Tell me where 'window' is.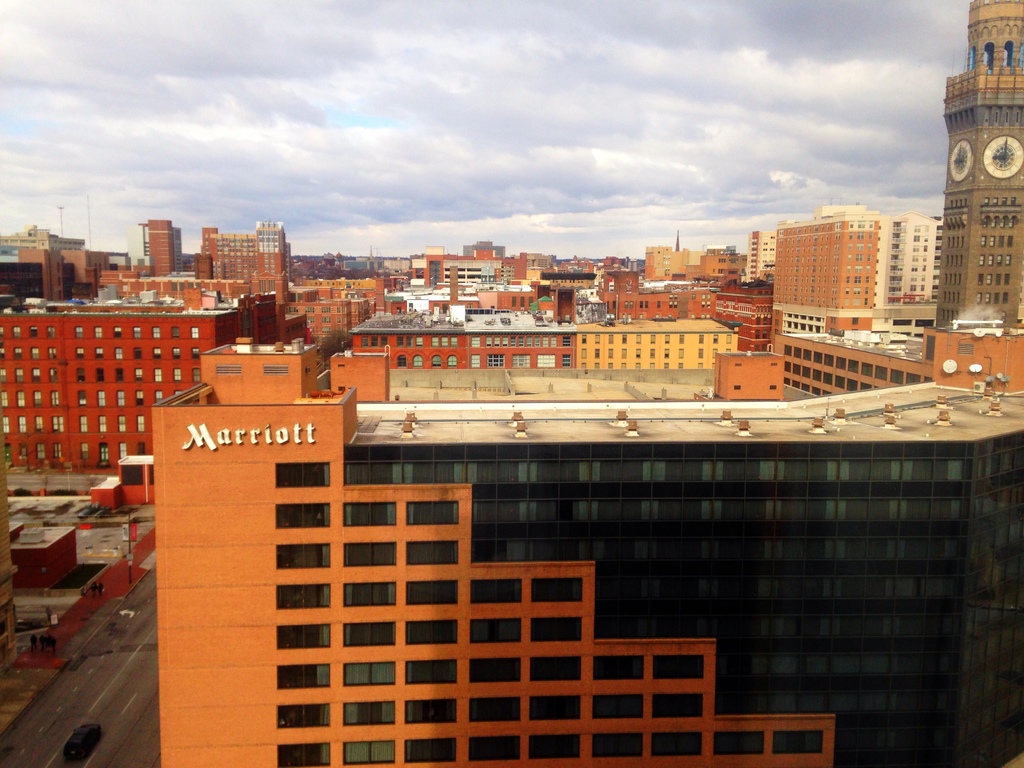
'window' is at select_region(49, 349, 57, 362).
